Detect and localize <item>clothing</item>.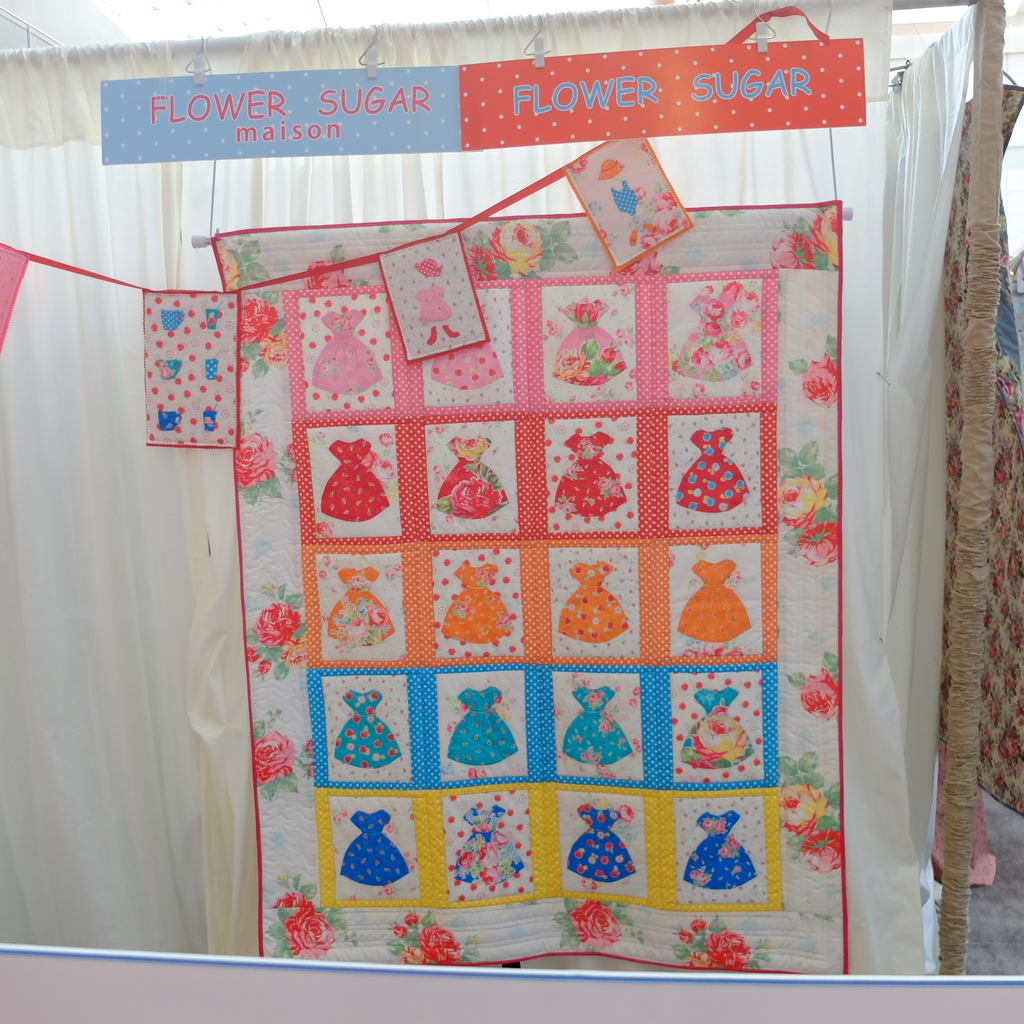
Localized at [x1=674, y1=285, x2=744, y2=383].
